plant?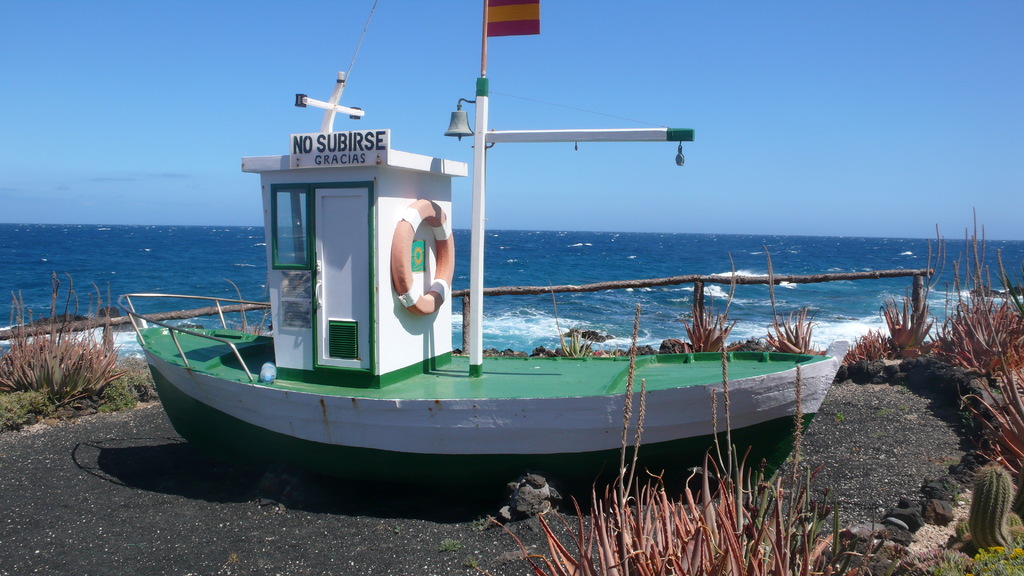
Rect(847, 277, 931, 362)
